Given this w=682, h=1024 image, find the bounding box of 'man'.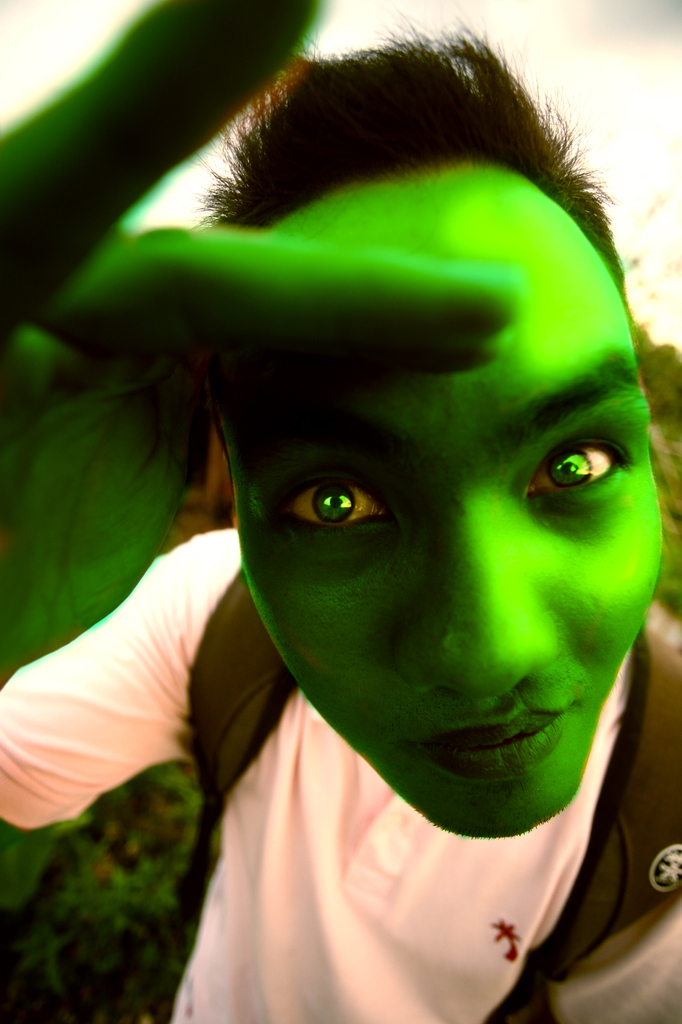
select_region(0, 0, 681, 1023).
